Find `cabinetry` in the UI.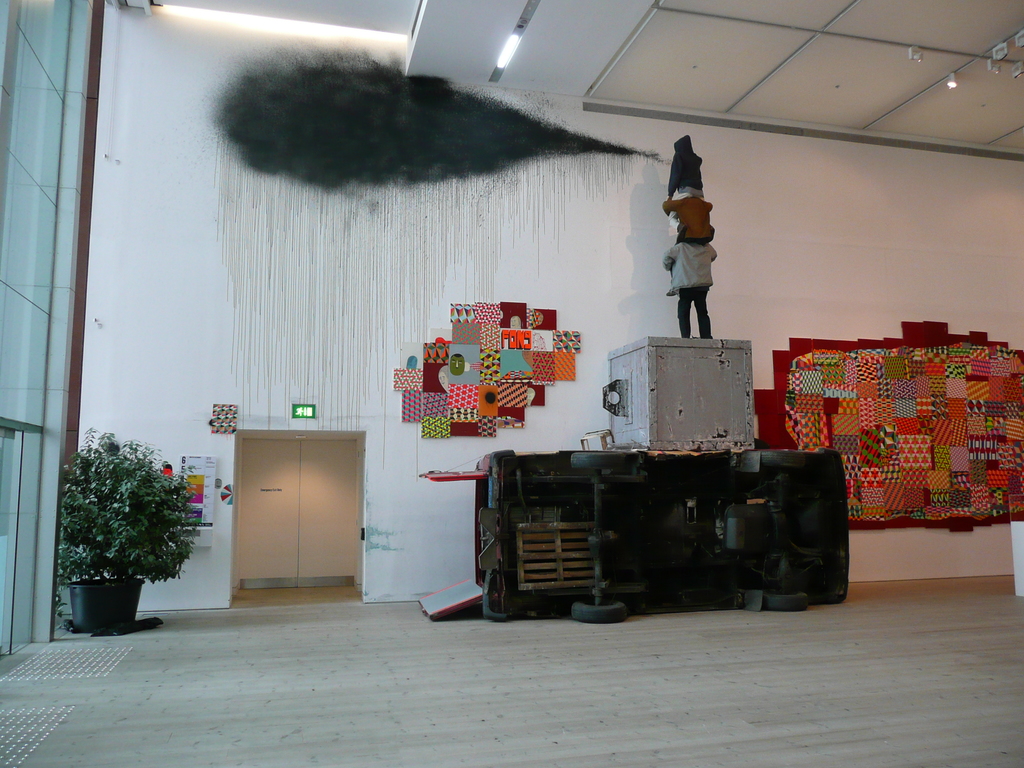
UI element at [left=614, top=335, right=764, bottom=463].
